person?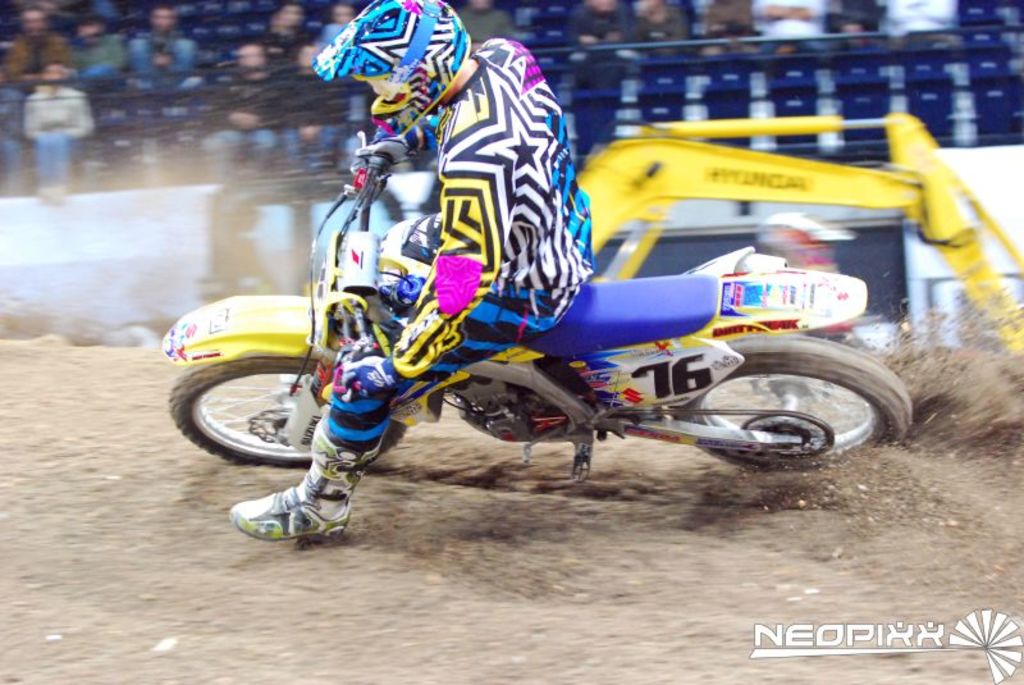
x1=27 y1=65 x2=96 y2=189
